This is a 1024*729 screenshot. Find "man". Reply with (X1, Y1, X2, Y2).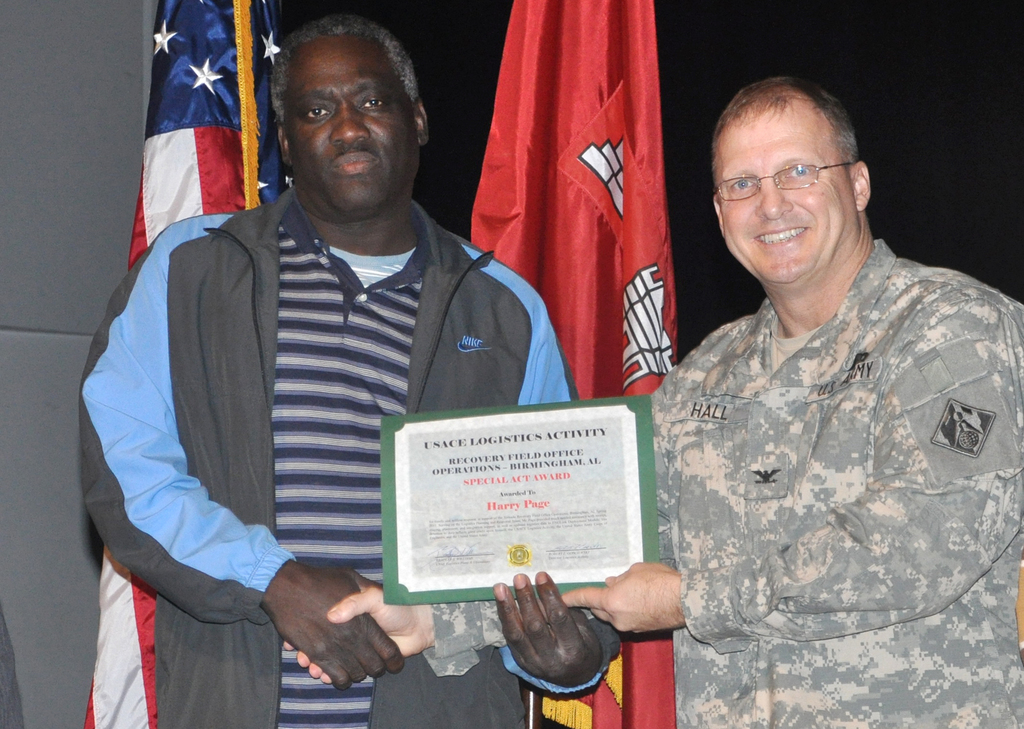
(77, 15, 622, 728).
